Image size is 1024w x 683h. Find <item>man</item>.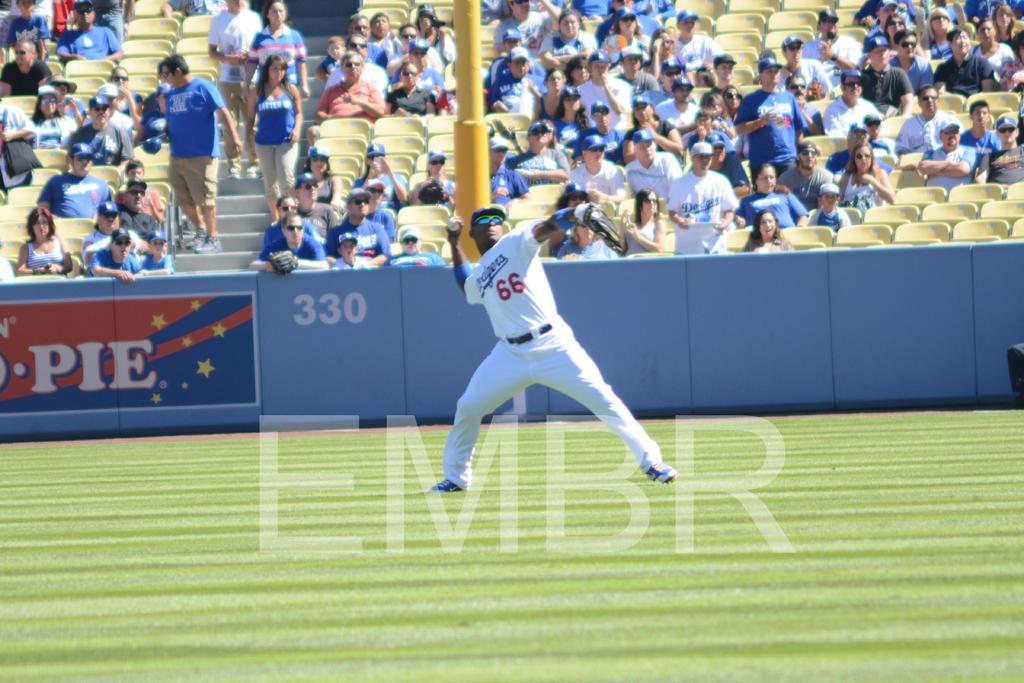
[left=485, top=28, right=540, bottom=84].
